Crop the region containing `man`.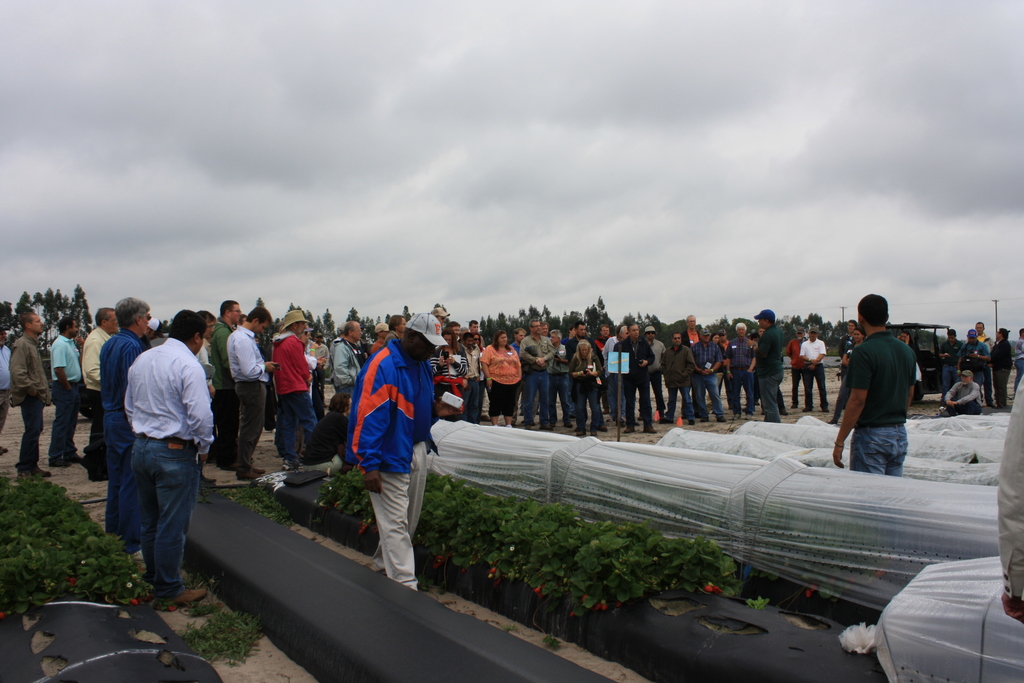
Crop region: Rect(718, 330, 731, 397).
